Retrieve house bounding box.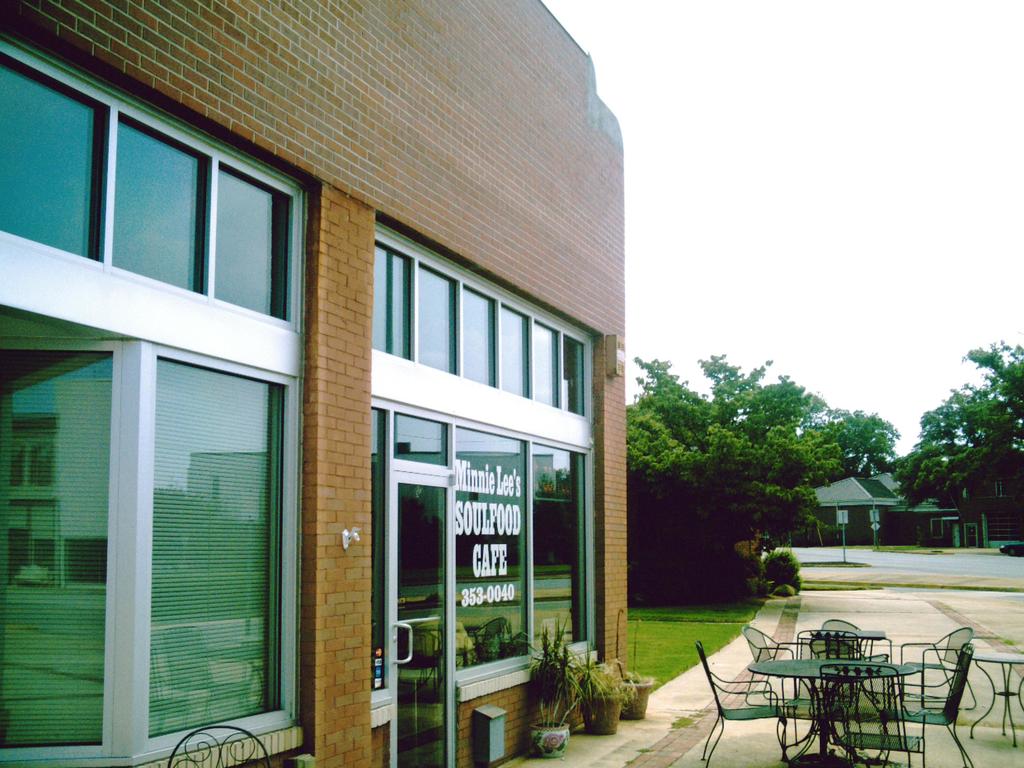
Bounding box: <bbox>778, 475, 966, 552</bbox>.
